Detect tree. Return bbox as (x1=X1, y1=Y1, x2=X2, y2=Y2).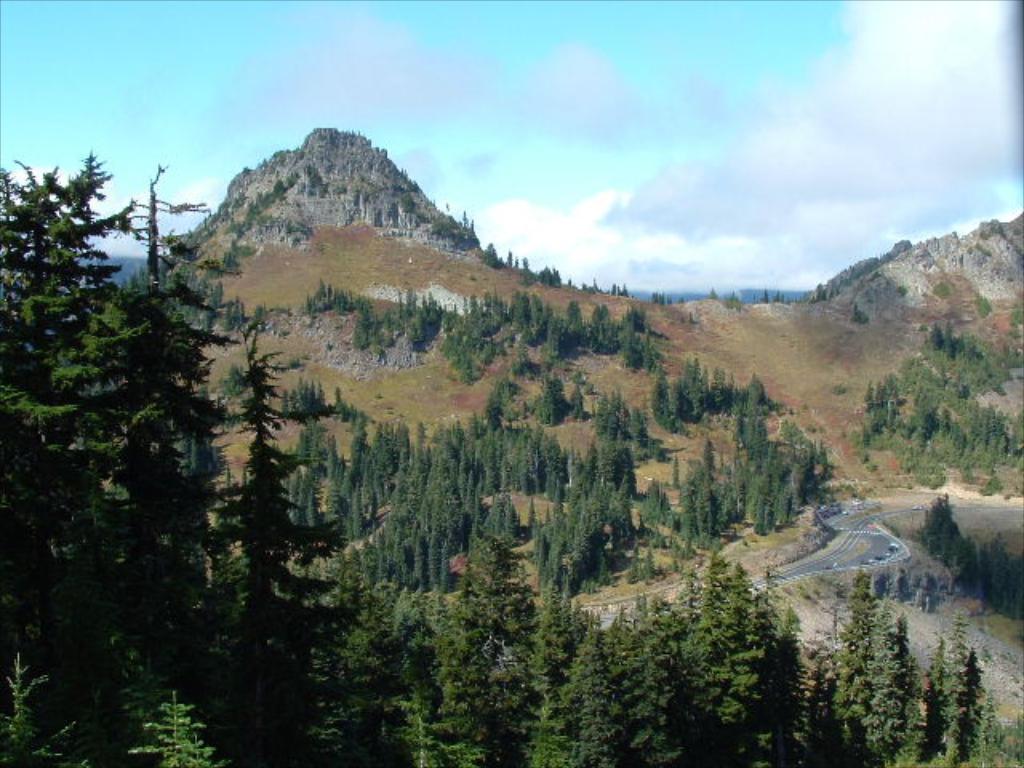
(x1=778, y1=598, x2=811, y2=766).
